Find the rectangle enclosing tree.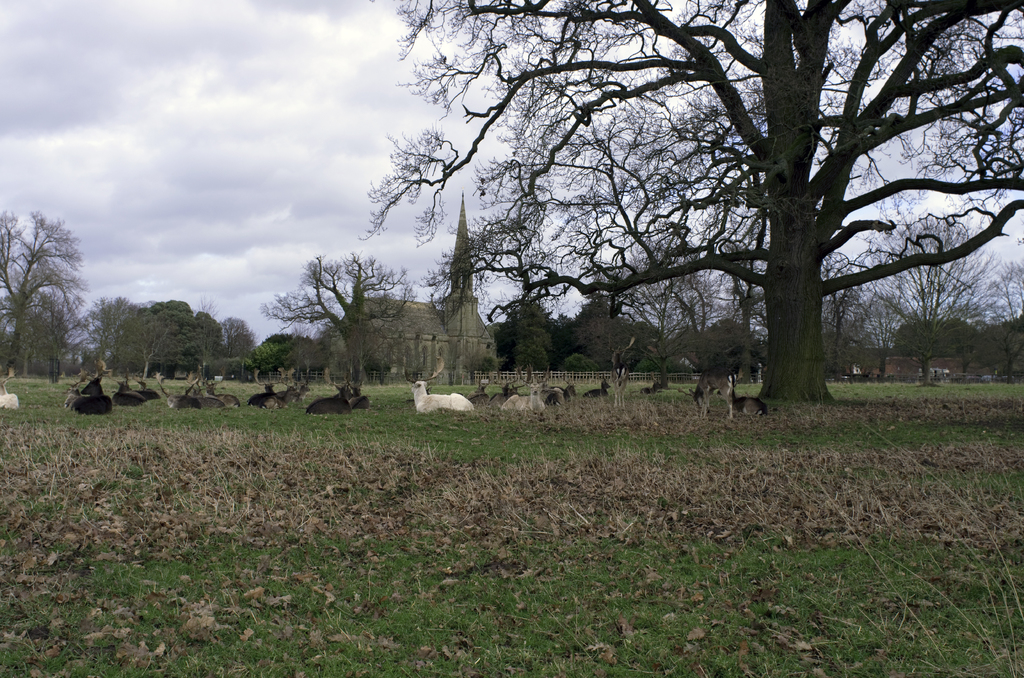
<bbox>980, 262, 1023, 383</bbox>.
